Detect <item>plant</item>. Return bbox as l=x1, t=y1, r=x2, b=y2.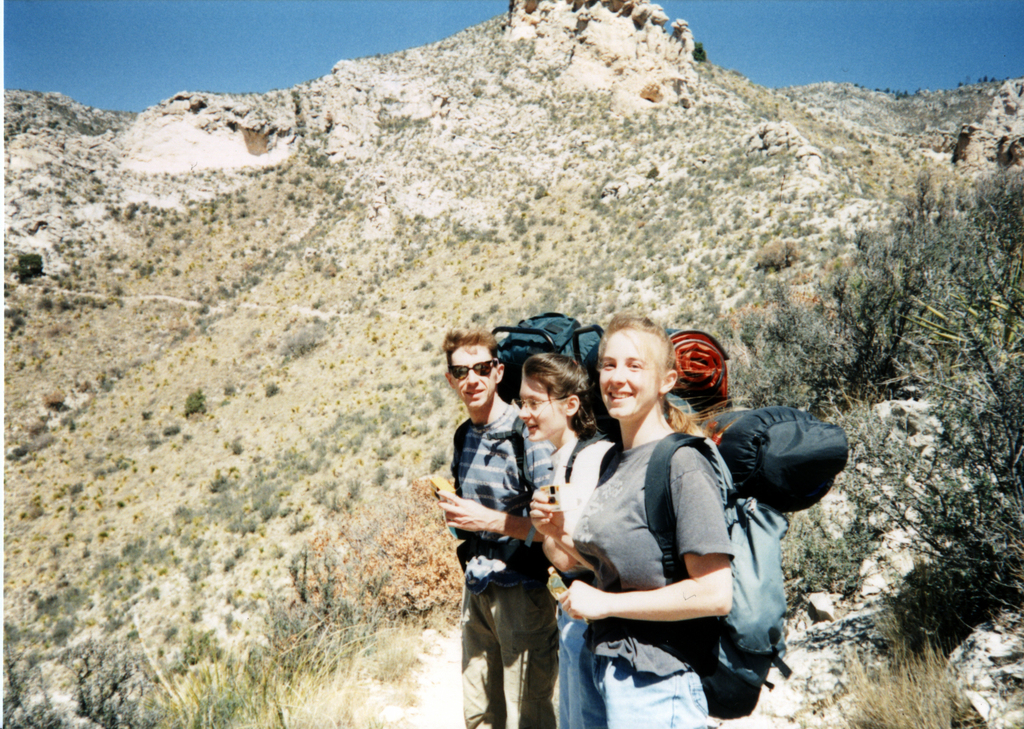
l=312, t=299, r=322, b=309.
